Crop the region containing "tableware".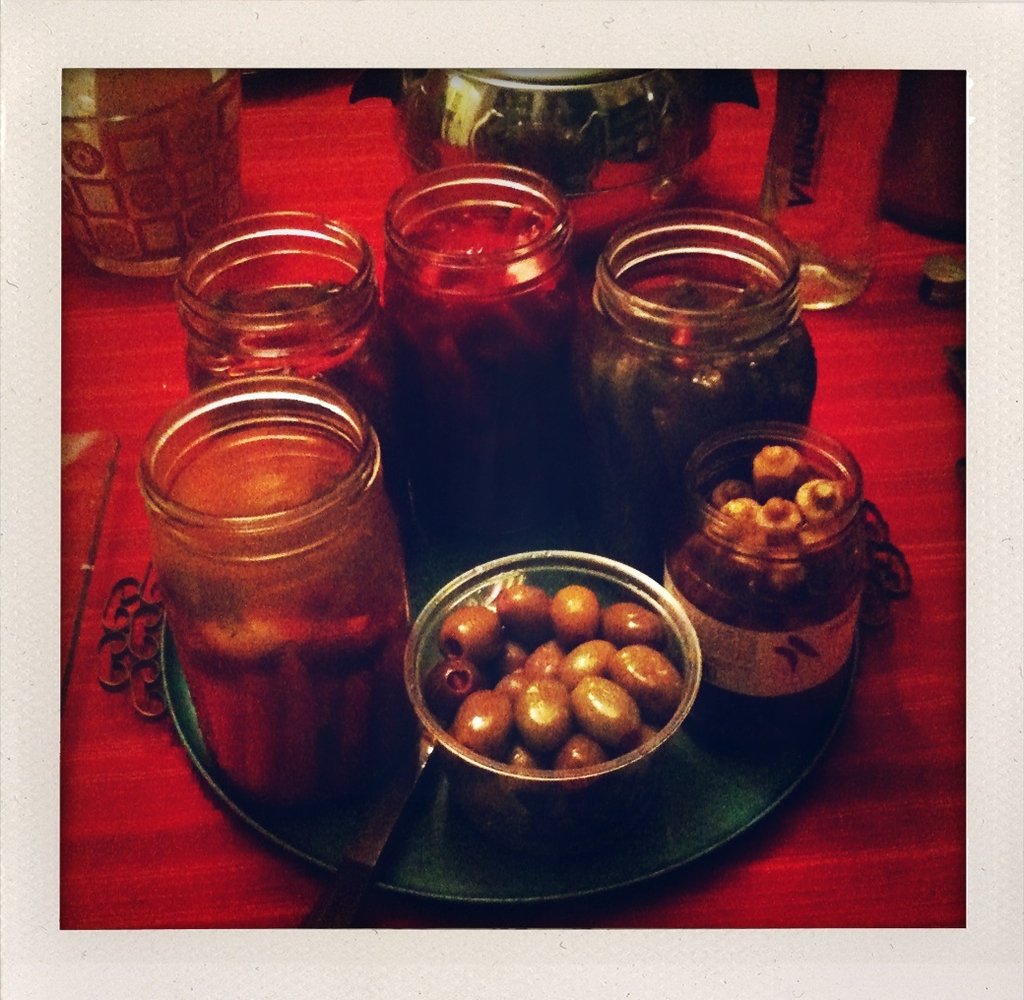
Crop region: box=[159, 209, 405, 455].
